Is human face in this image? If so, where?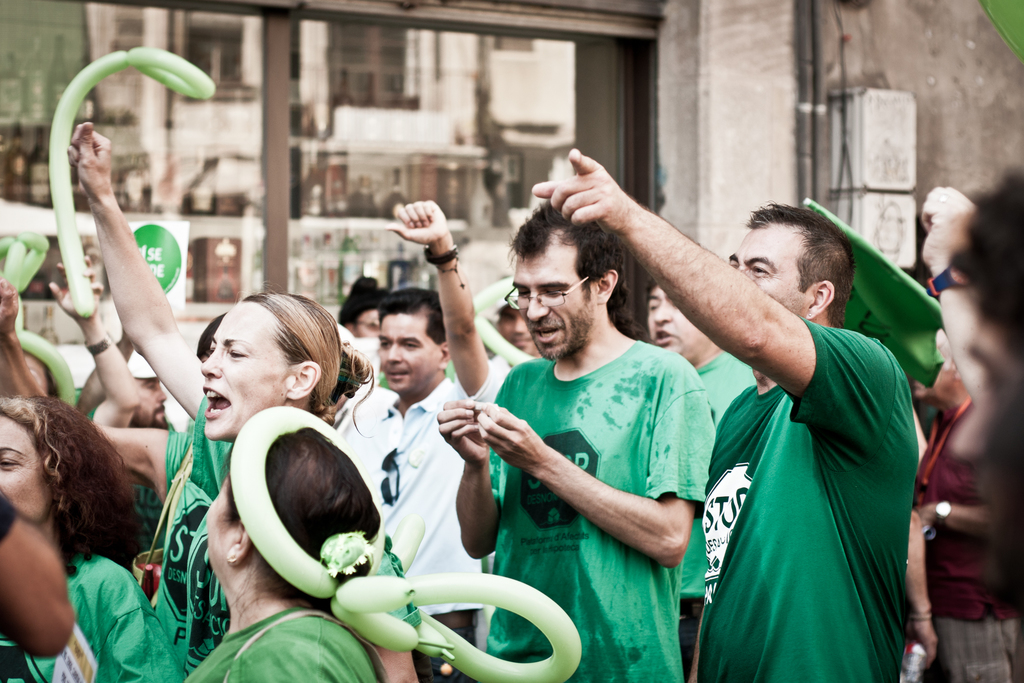
Yes, at (379, 311, 434, 393).
